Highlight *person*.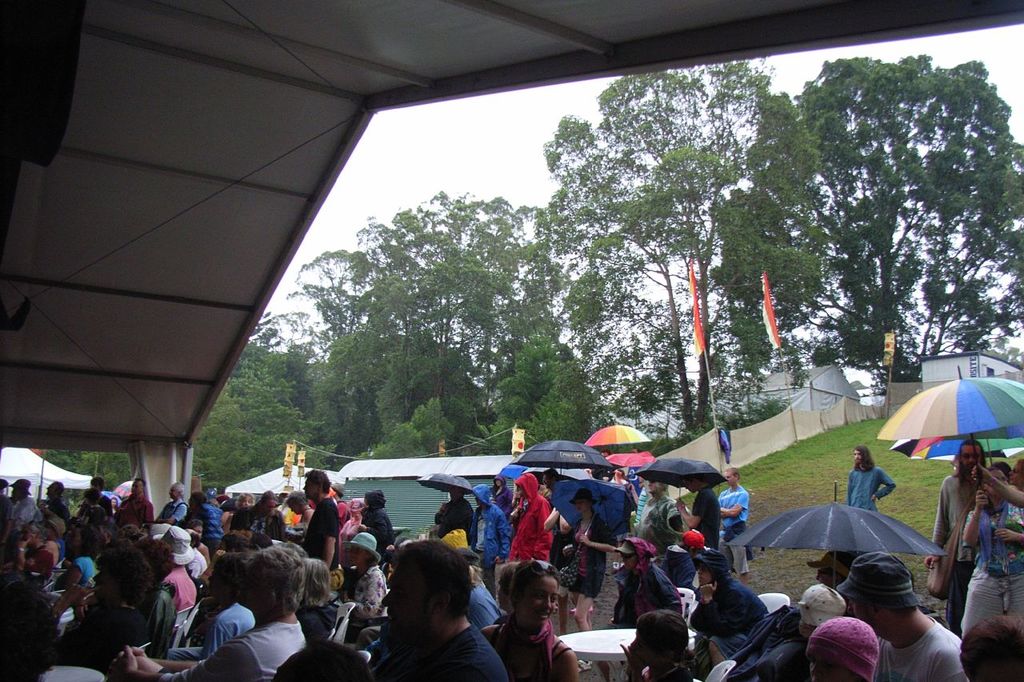
Highlighted region: <region>46, 481, 69, 516</region>.
